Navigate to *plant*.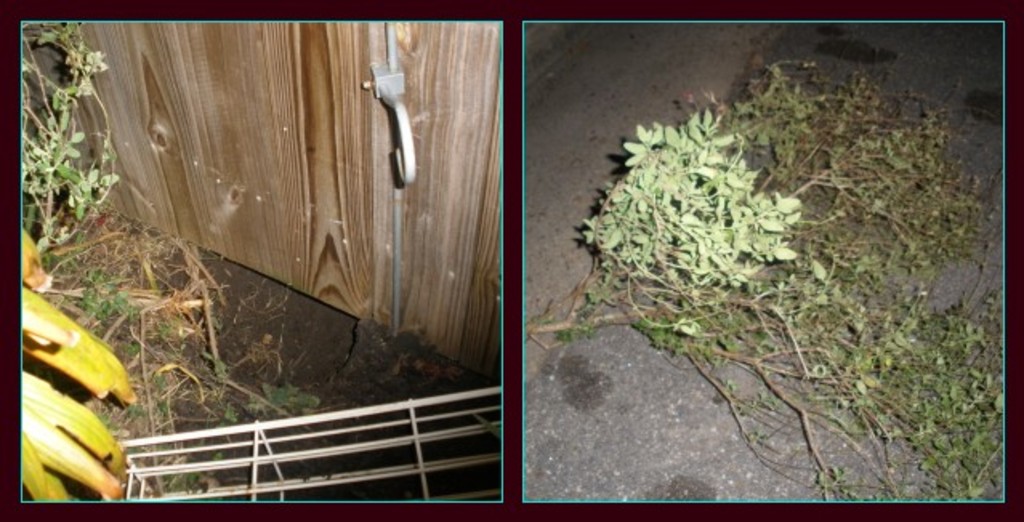
Navigation target: (left=535, top=34, right=995, bottom=490).
